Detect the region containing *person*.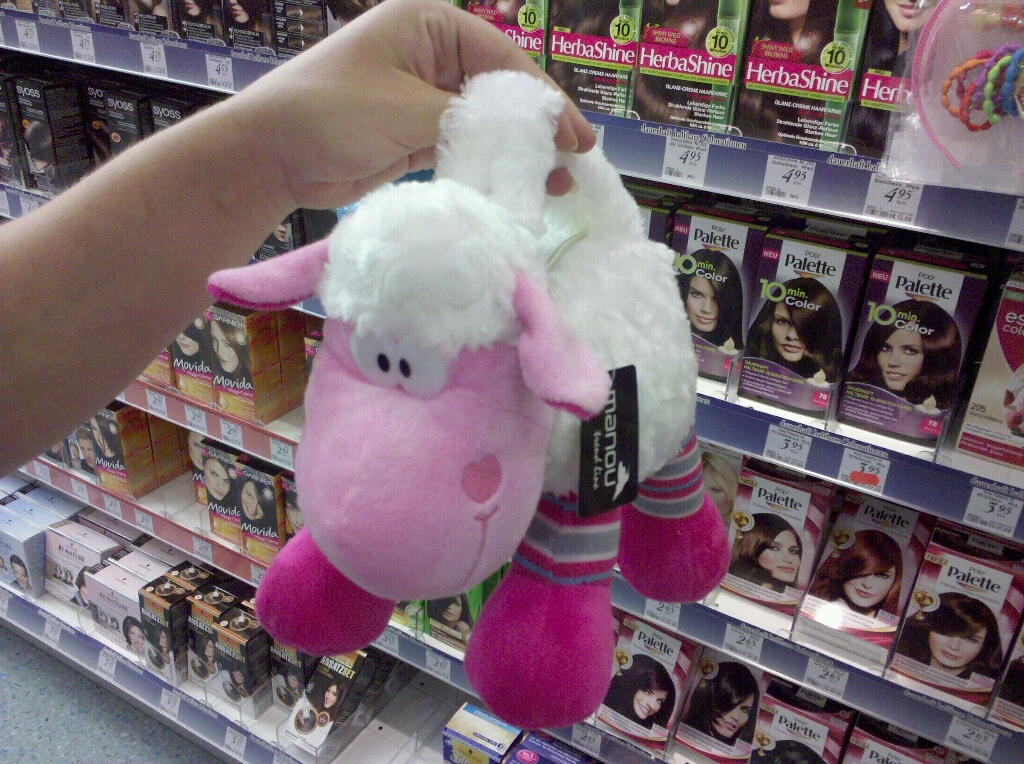
304,706,317,730.
